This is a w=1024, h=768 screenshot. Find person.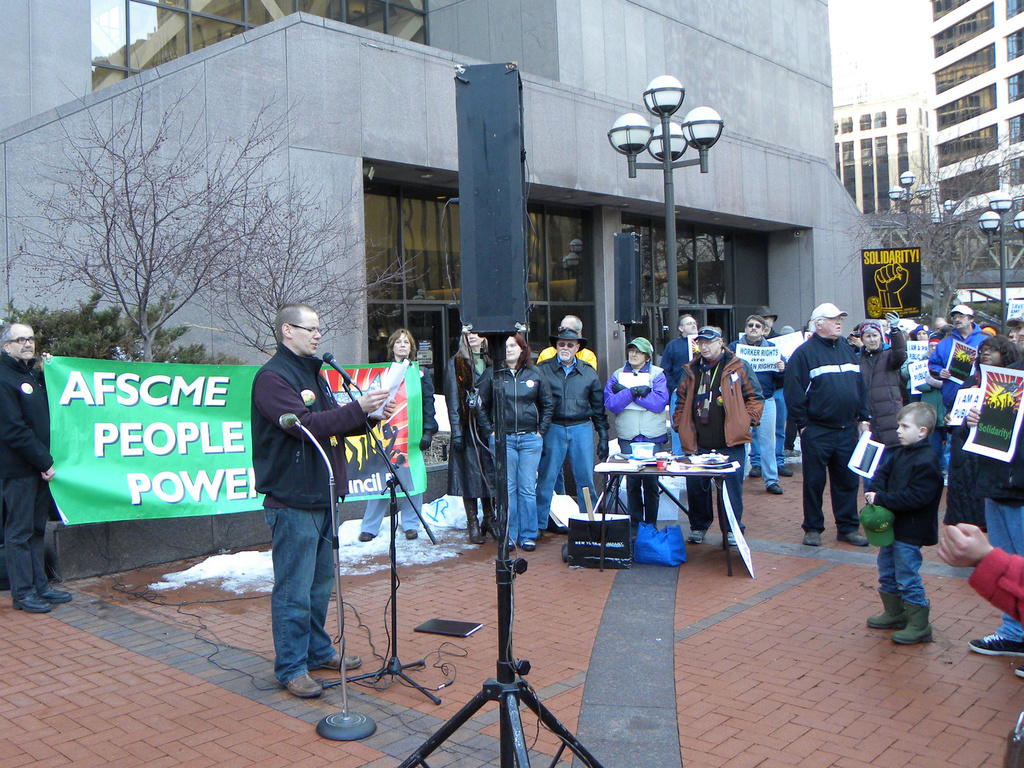
Bounding box: x1=786 y1=318 x2=869 y2=548.
